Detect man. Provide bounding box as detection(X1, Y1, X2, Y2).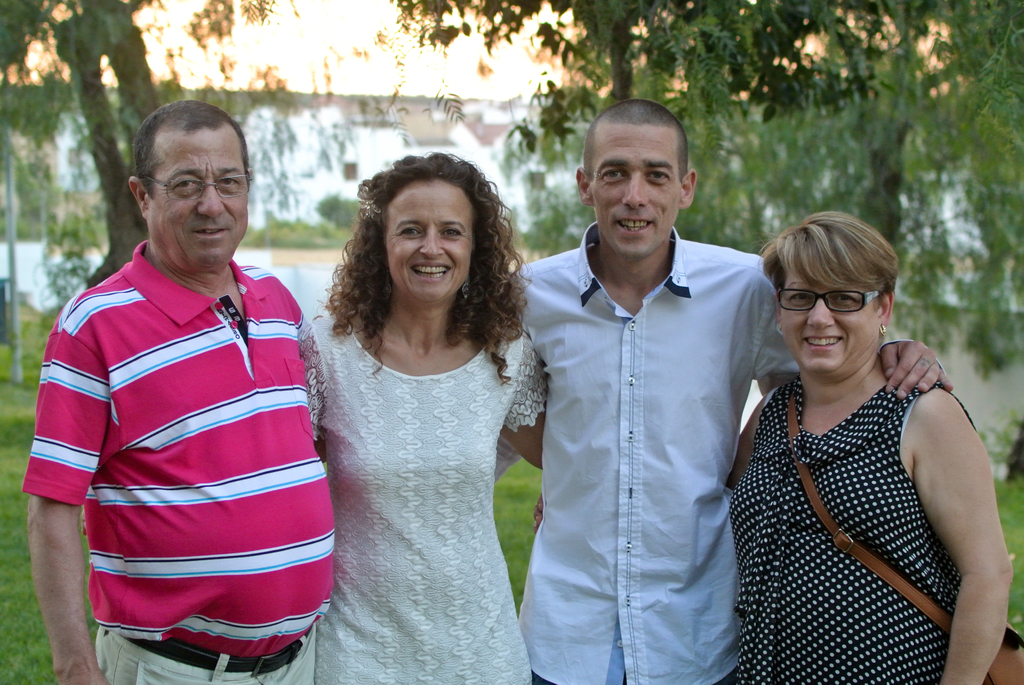
detection(22, 95, 334, 684).
